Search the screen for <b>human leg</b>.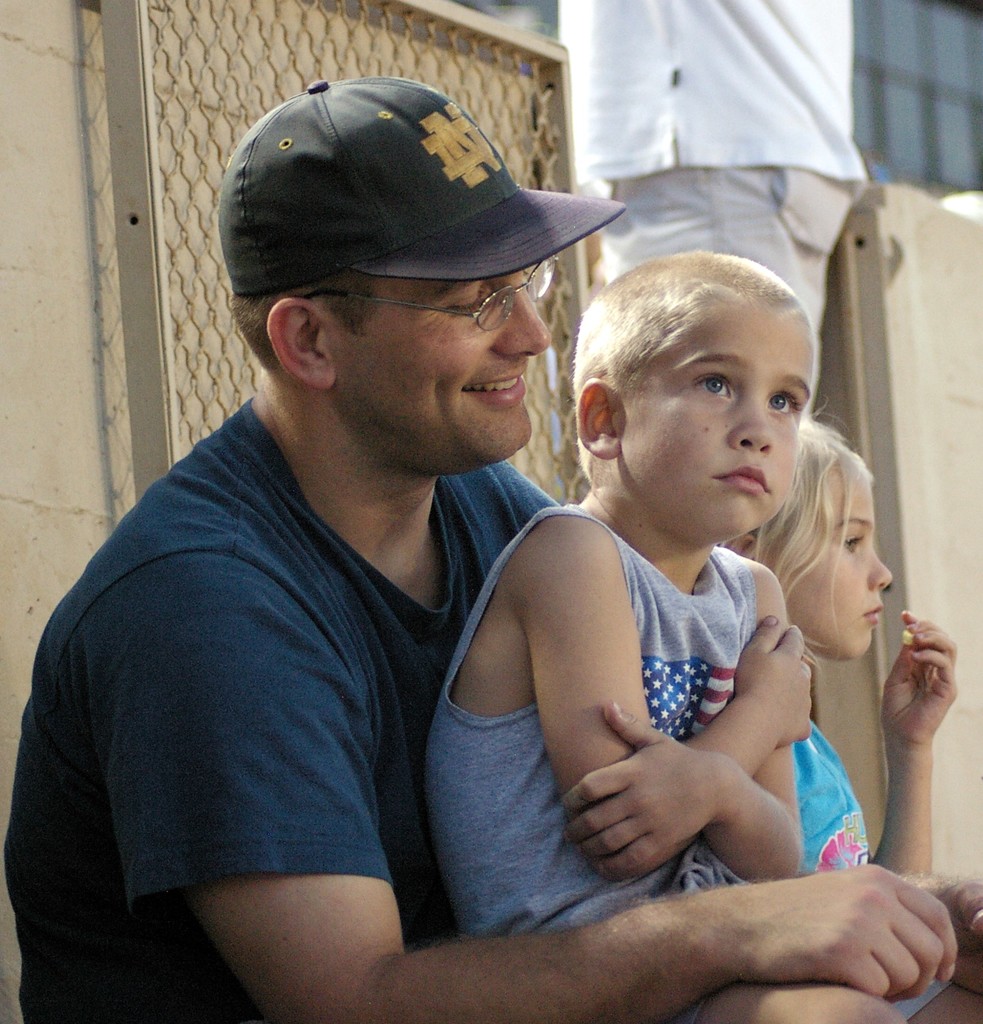
Found at left=673, top=982, right=907, bottom=1023.
